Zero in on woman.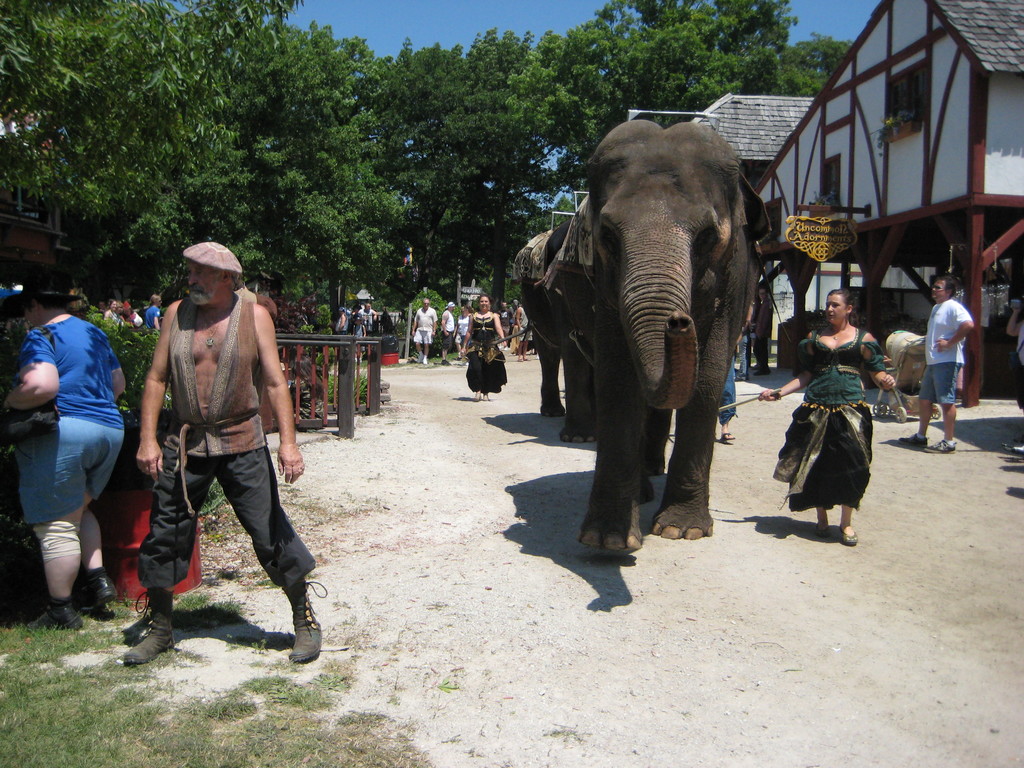
Zeroed in: x1=4, y1=271, x2=135, y2=631.
